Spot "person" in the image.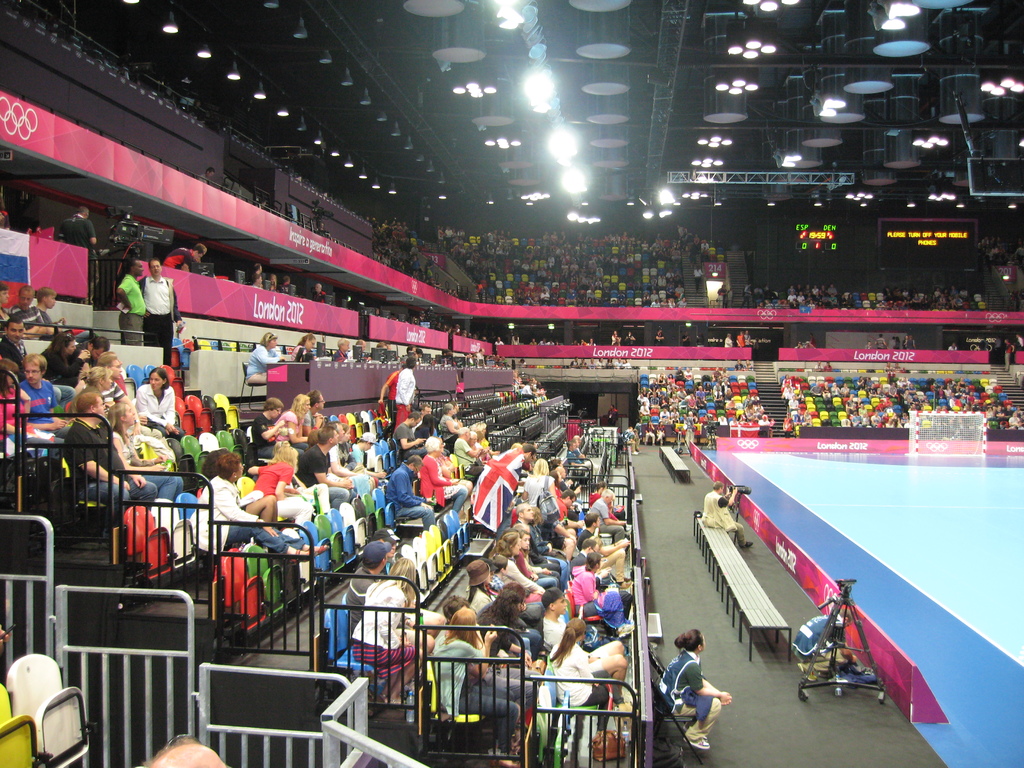
"person" found at l=487, t=352, r=506, b=365.
